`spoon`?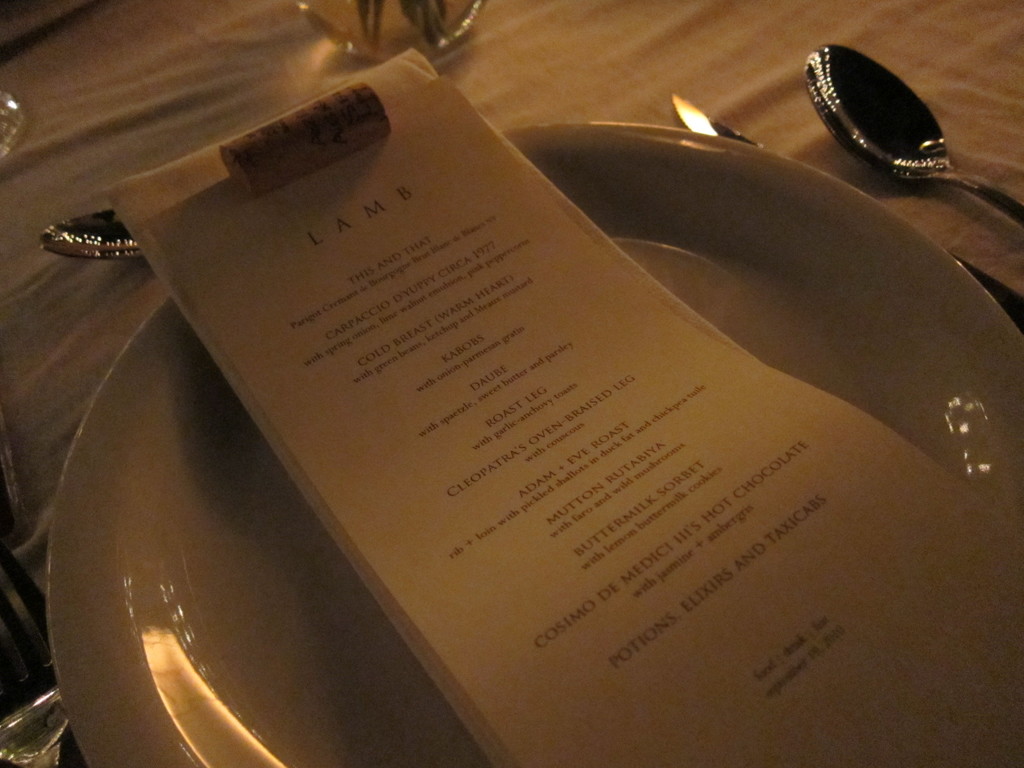
<region>40, 209, 145, 260</region>
